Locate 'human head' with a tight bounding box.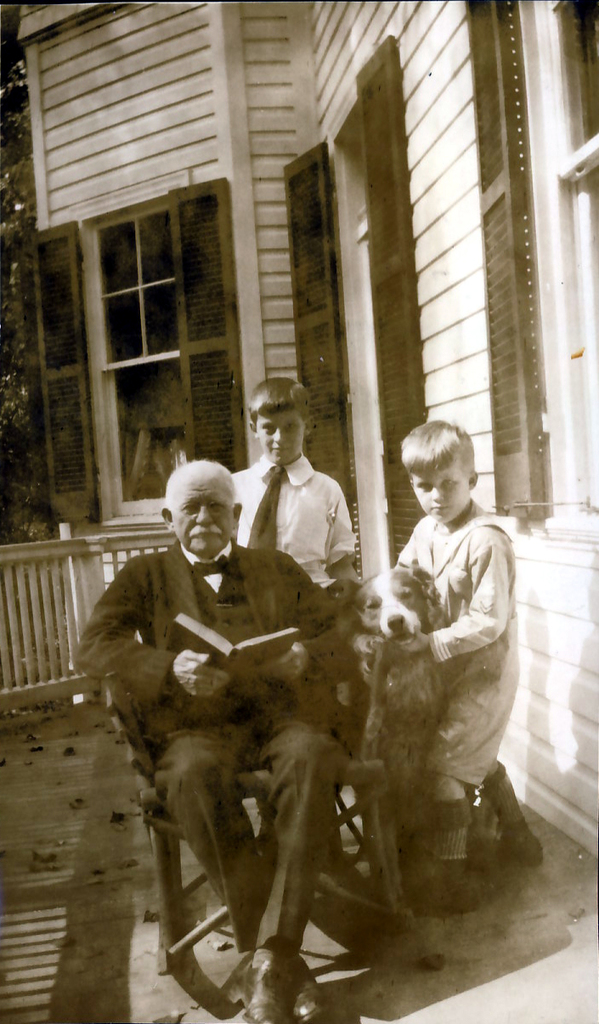
246, 380, 314, 465.
